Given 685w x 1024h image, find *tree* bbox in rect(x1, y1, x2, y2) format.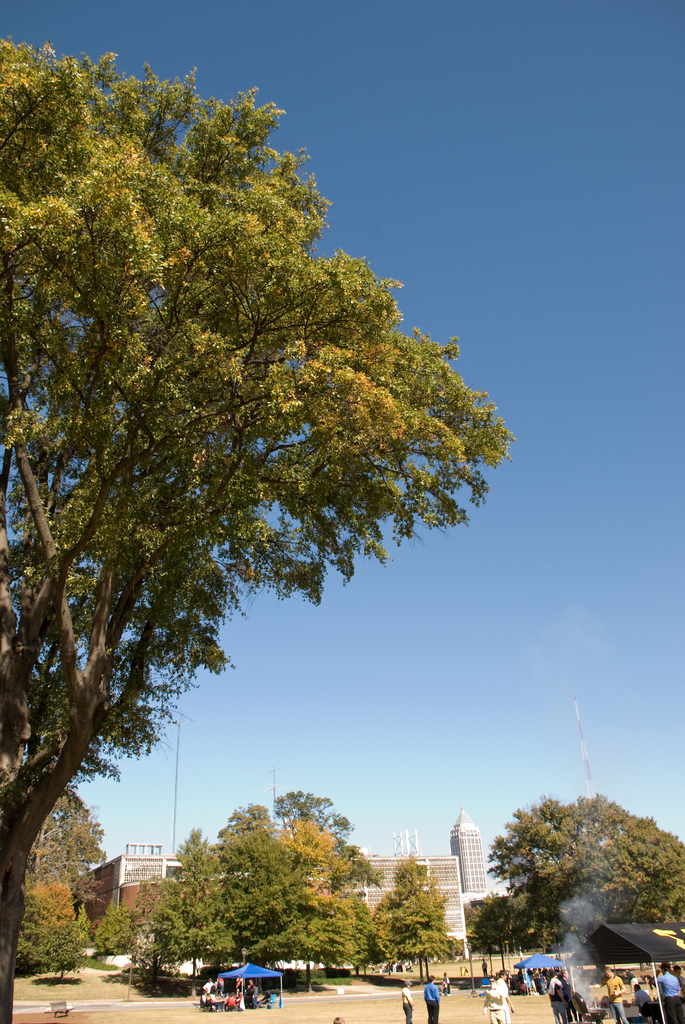
rect(17, 863, 95, 984).
